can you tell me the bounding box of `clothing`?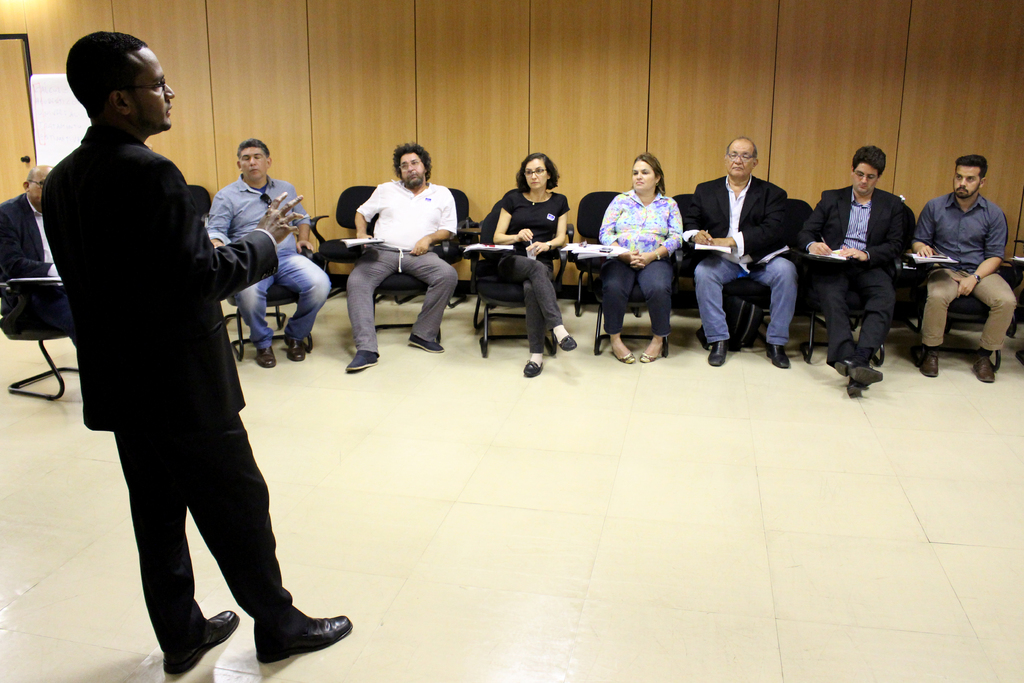
(x1=593, y1=185, x2=684, y2=339).
